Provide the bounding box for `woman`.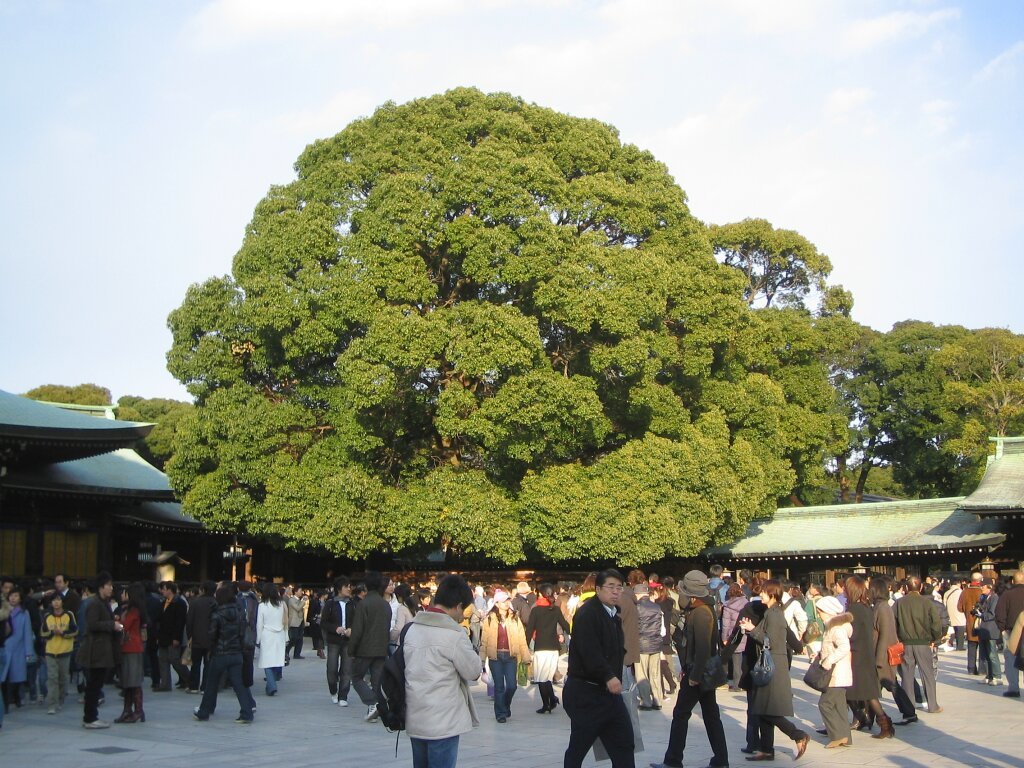
x1=548 y1=576 x2=640 y2=767.
